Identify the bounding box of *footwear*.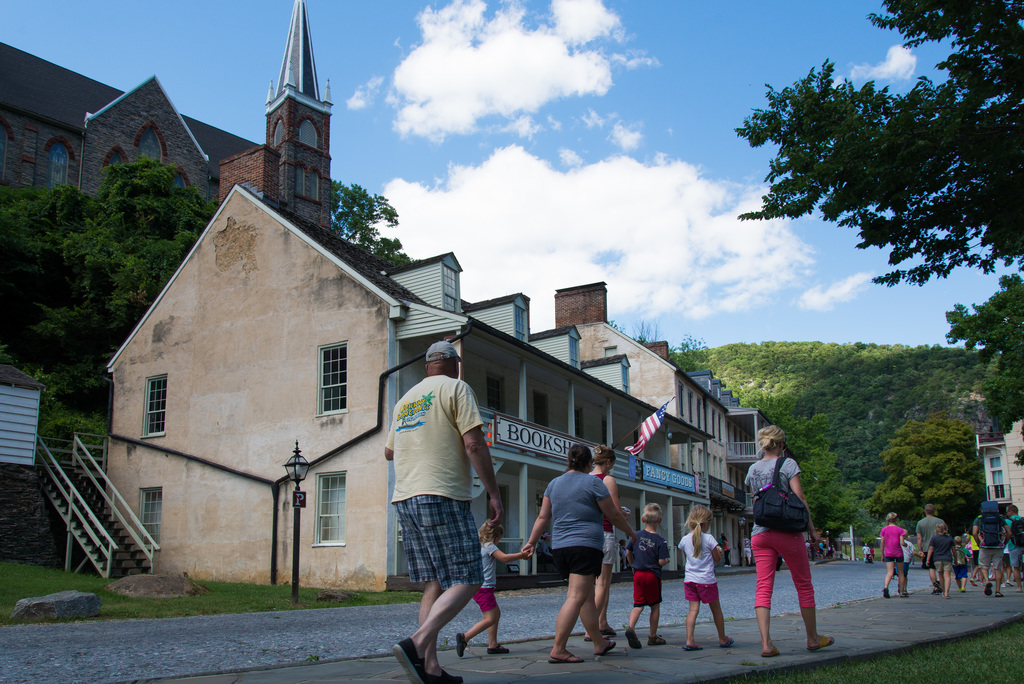
(left=422, top=666, right=467, bottom=683).
